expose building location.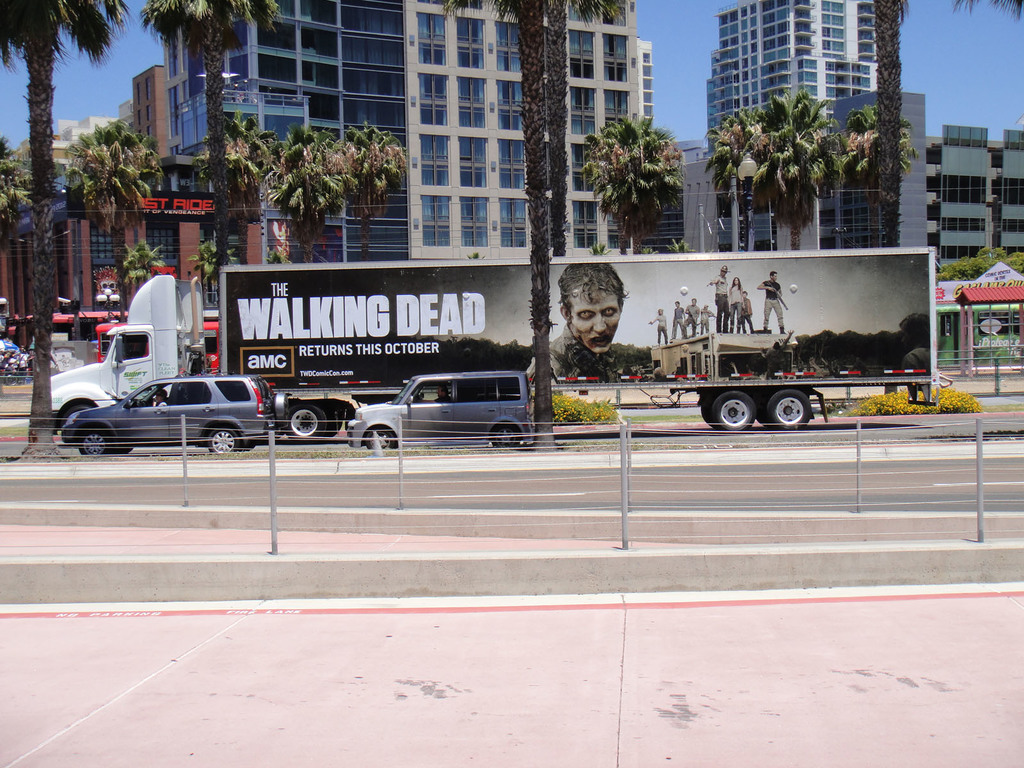
Exposed at 168 0 660 265.
